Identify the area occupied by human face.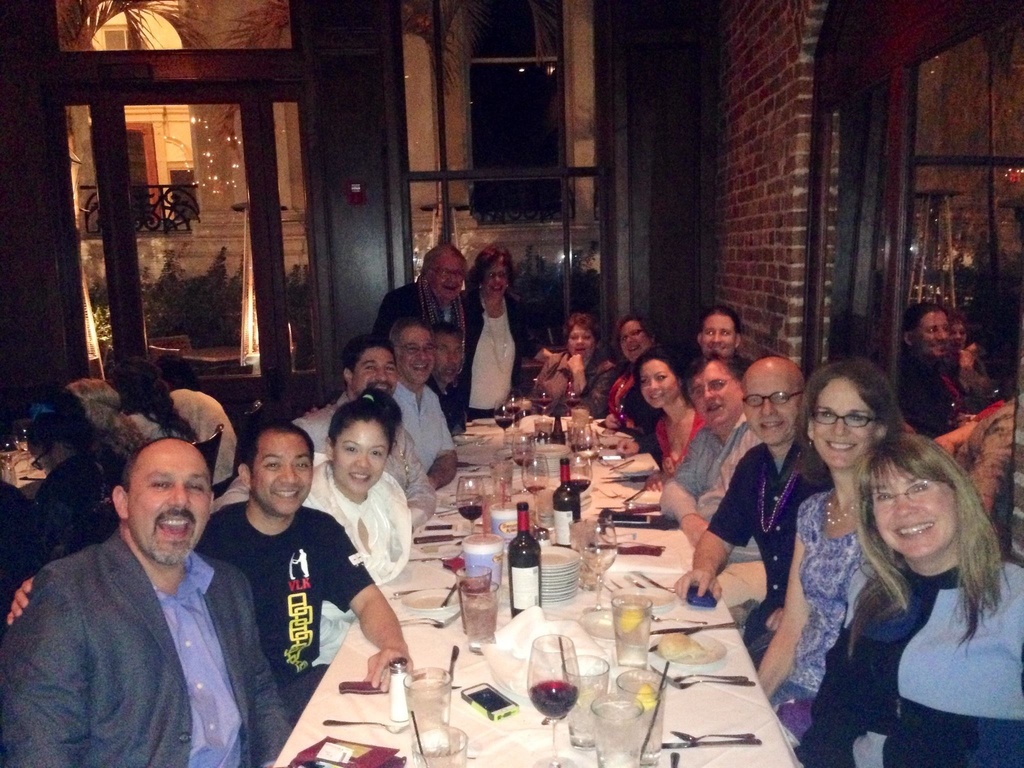
Area: [127,446,209,564].
